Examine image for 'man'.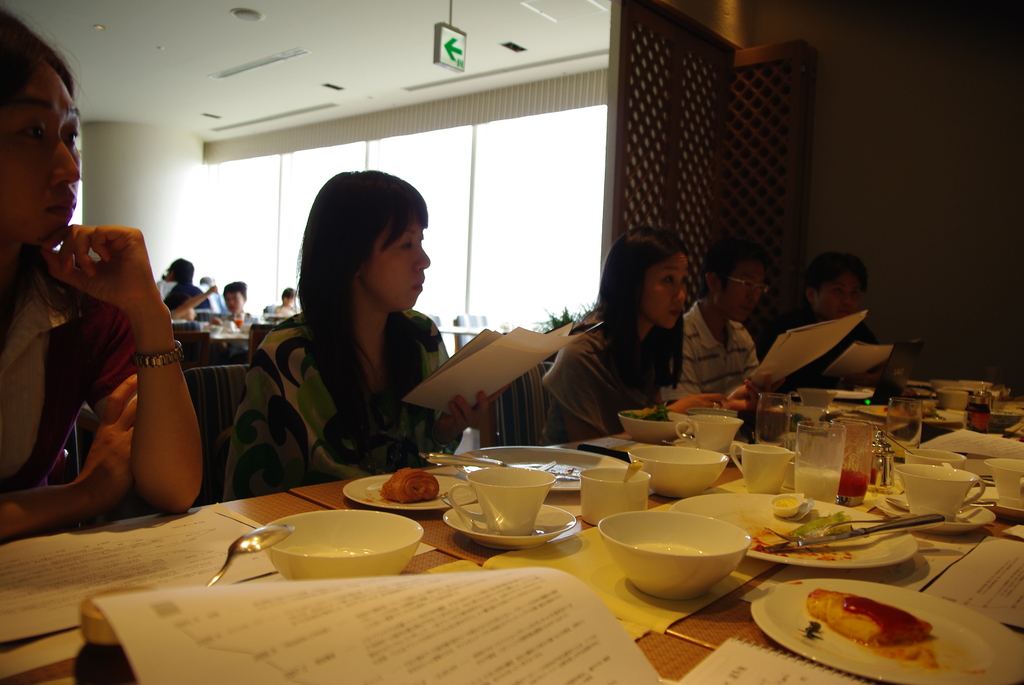
Examination result: box(668, 239, 764, 405).
